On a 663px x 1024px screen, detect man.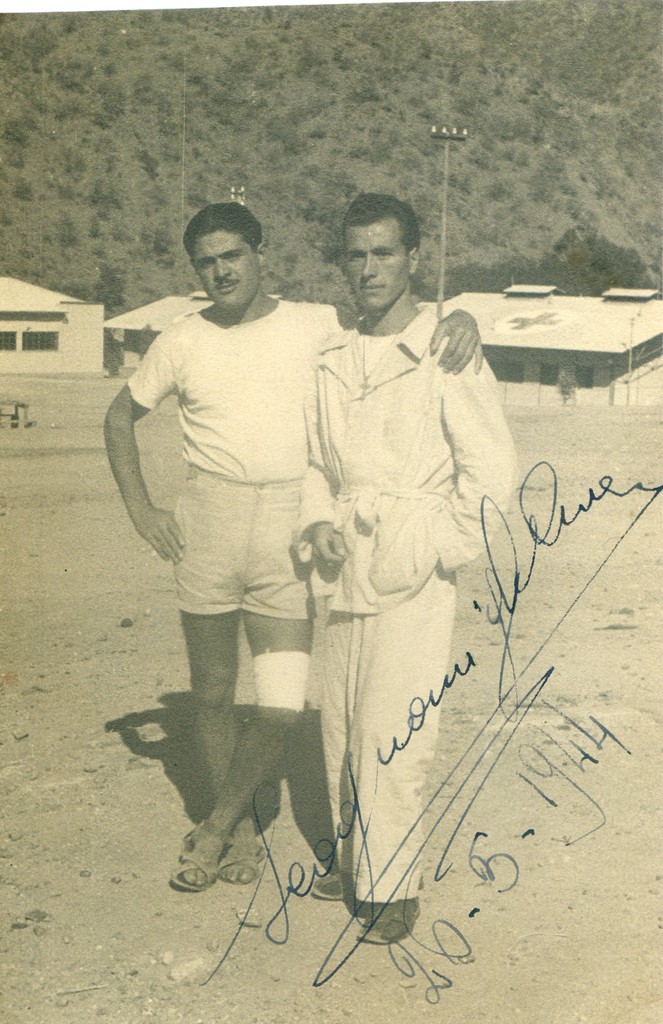
(x1=293, y1=191, x2=519, y2=941).
